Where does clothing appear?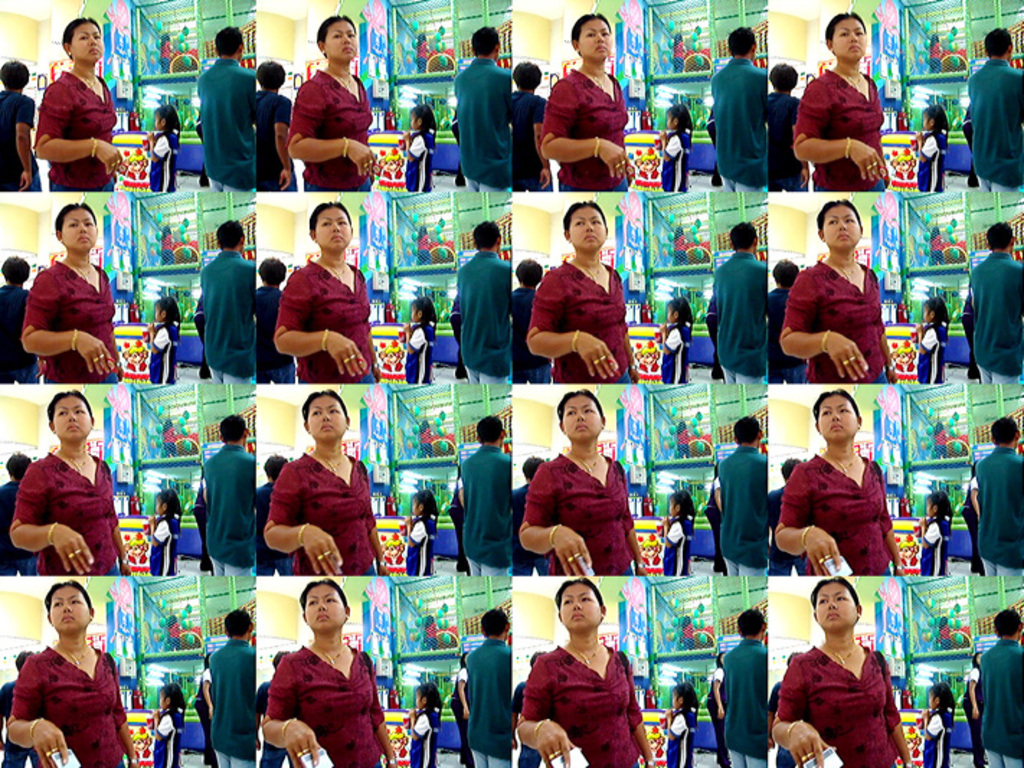
Appears at [left=170, top=624, right=179, bottom=651].
